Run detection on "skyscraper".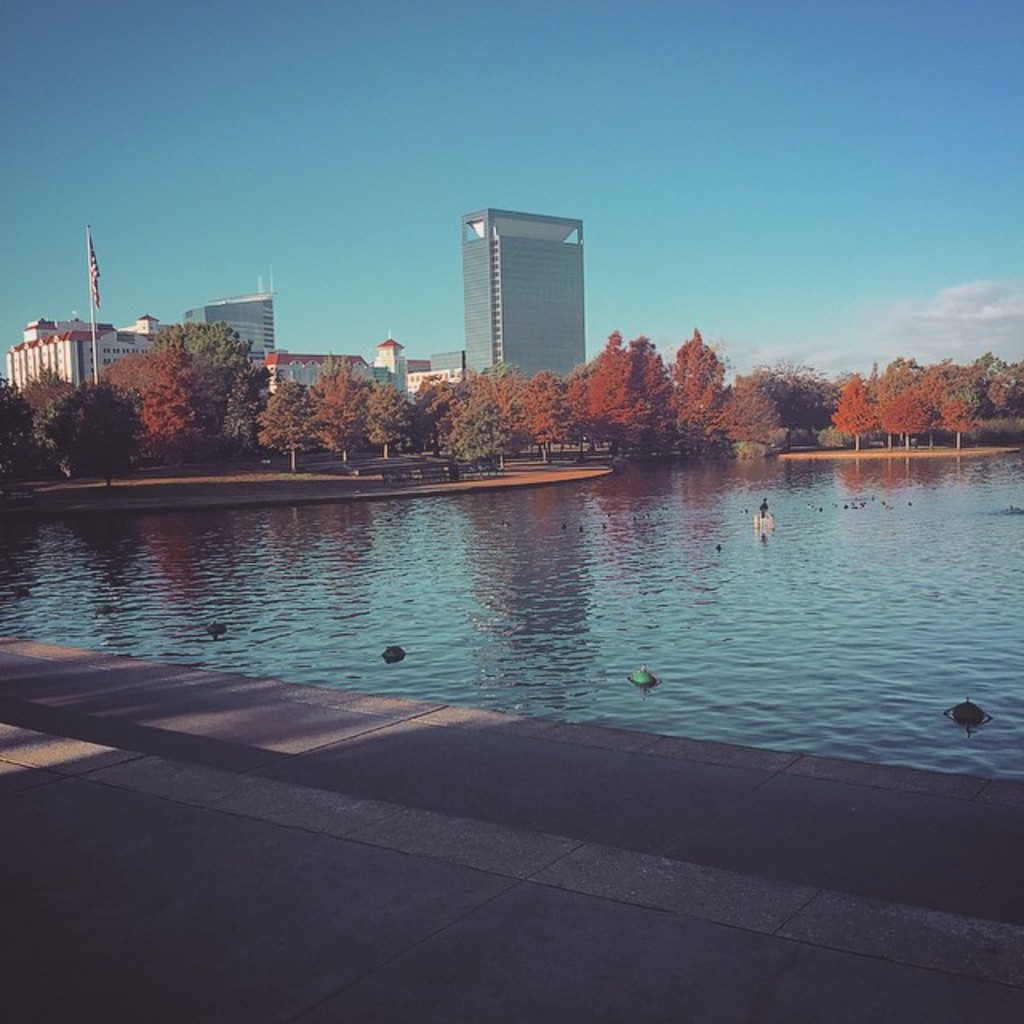
Result: BBox(432, 190, 592, 403).
